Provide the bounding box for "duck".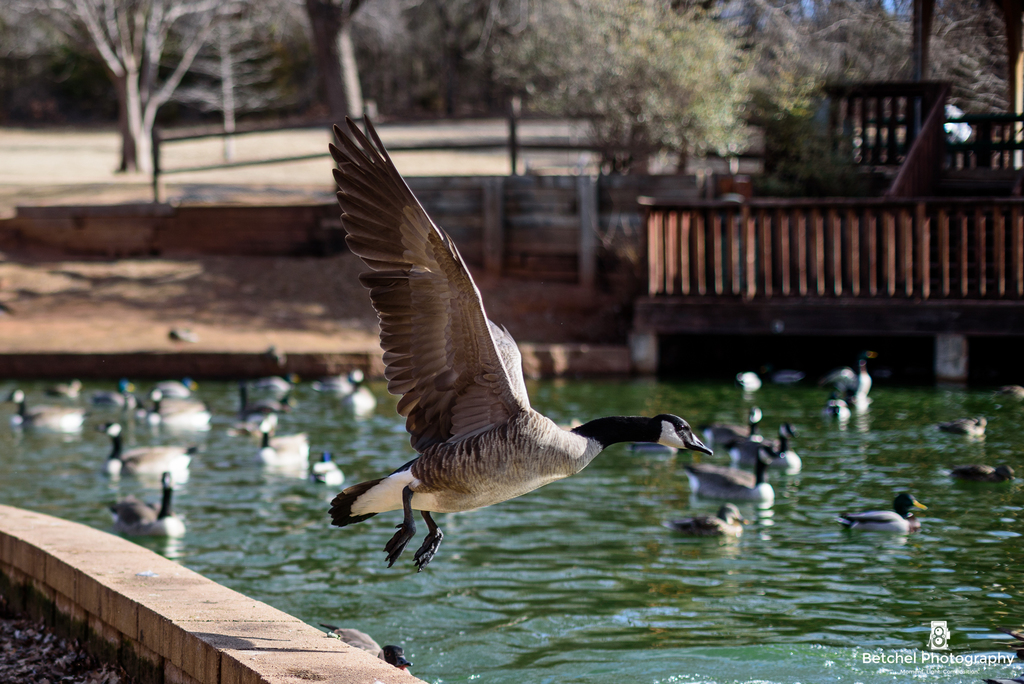
crop(735, 365, 764, 395).
